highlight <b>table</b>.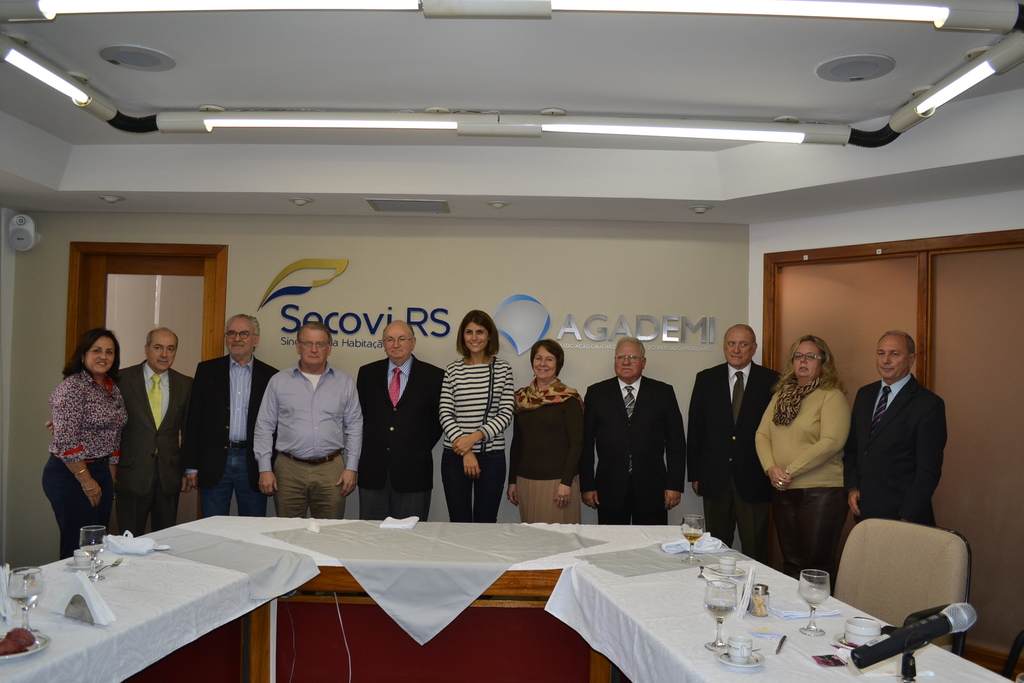
Highlighted region: (x1=12, y1=504, x2=913, y2=680).
